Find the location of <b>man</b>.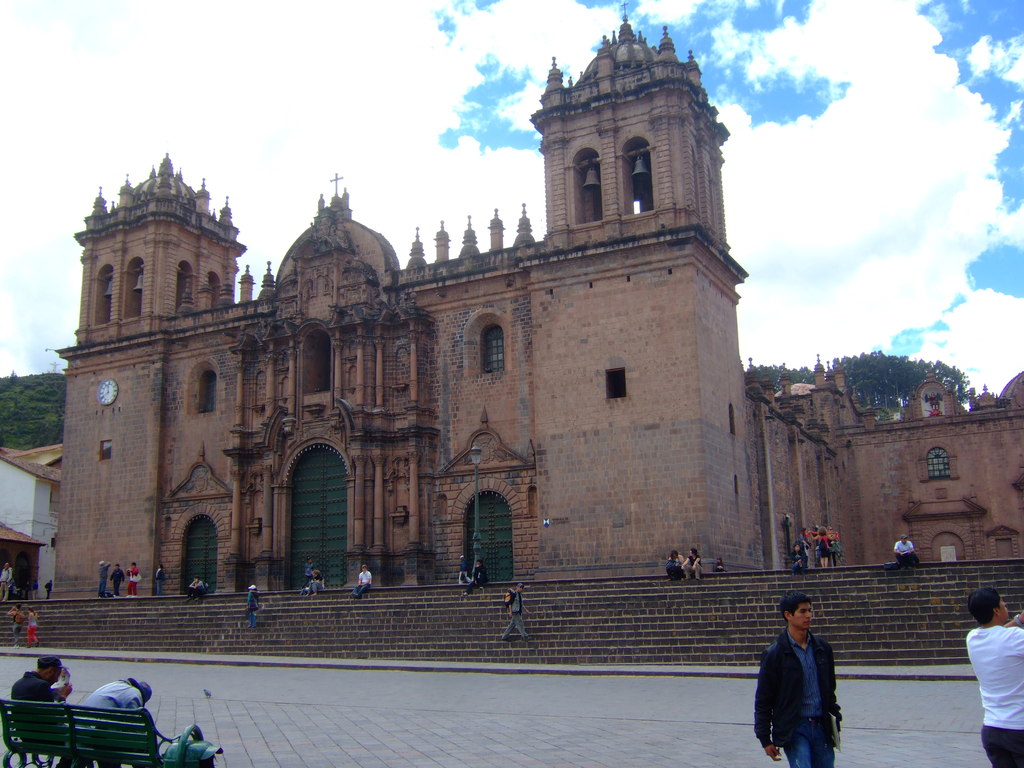
Location: 98:561:112:598.
